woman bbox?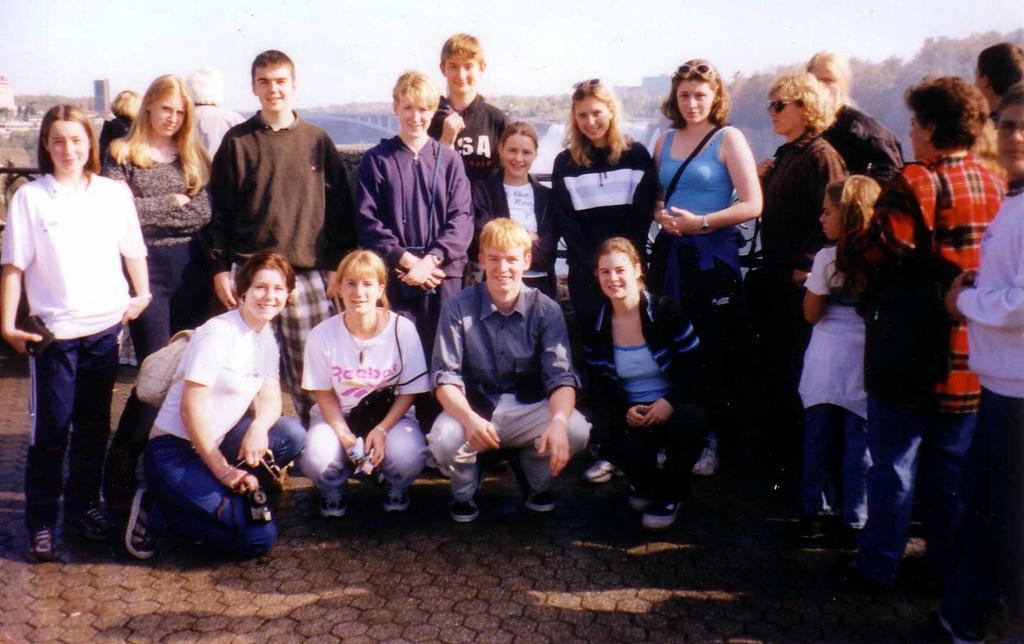
Rect(124, 251, 305, 566)
